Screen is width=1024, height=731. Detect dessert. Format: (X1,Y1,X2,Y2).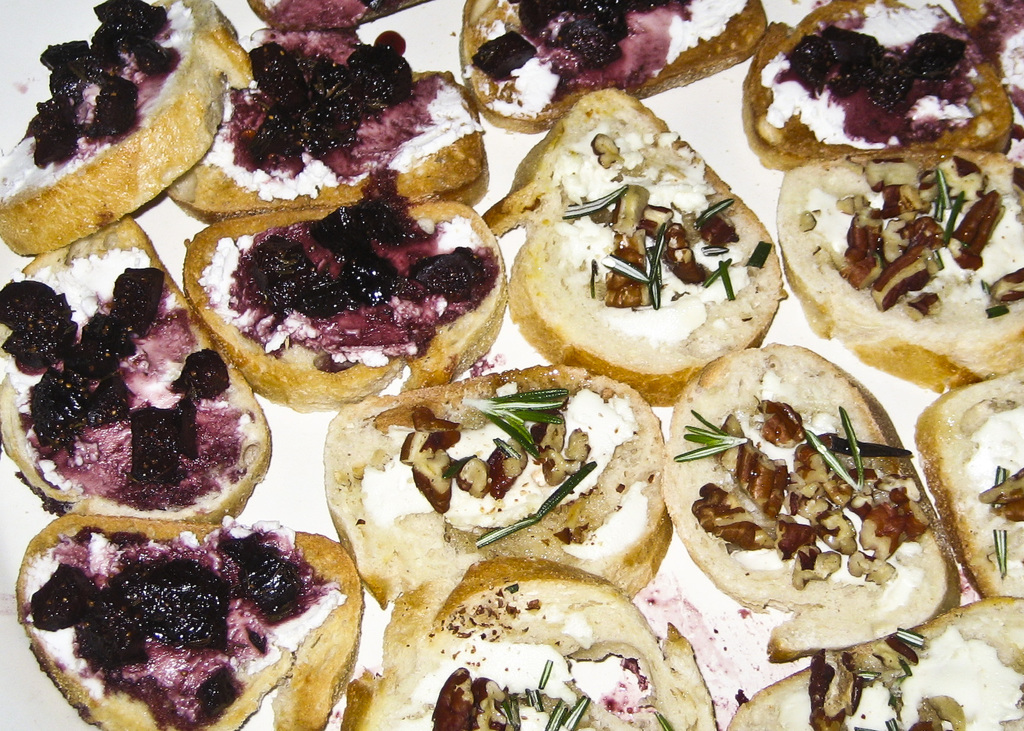
(1,221,283,518).
